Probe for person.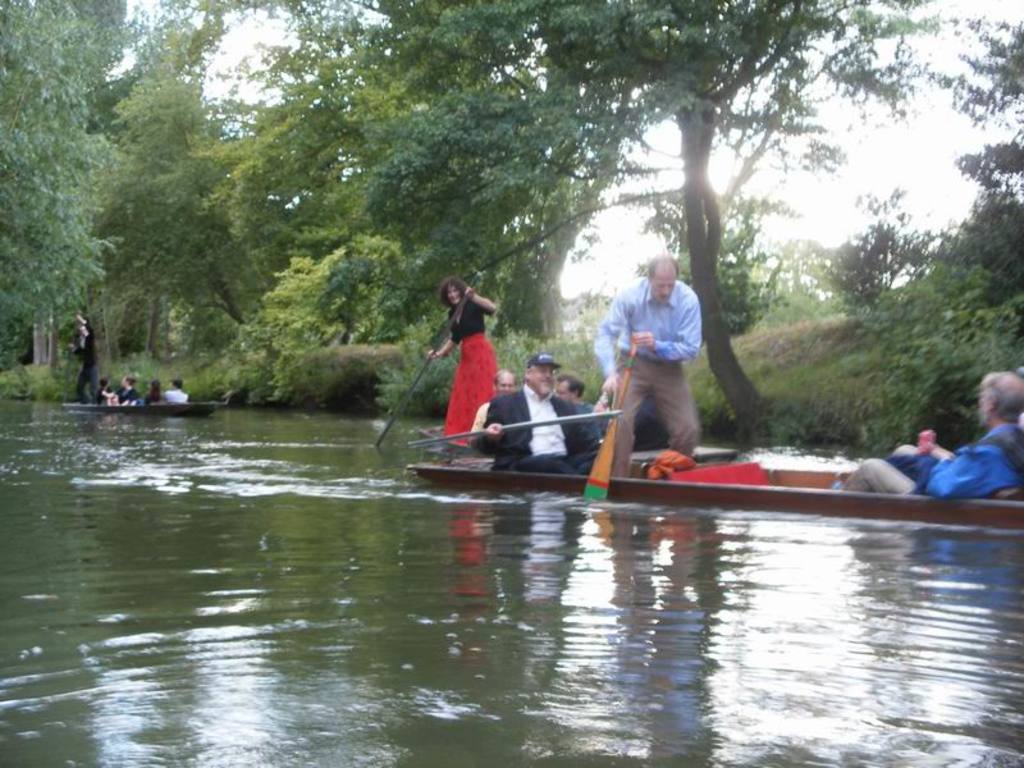
Probe result: Rect(120, 379, 143, 403).
